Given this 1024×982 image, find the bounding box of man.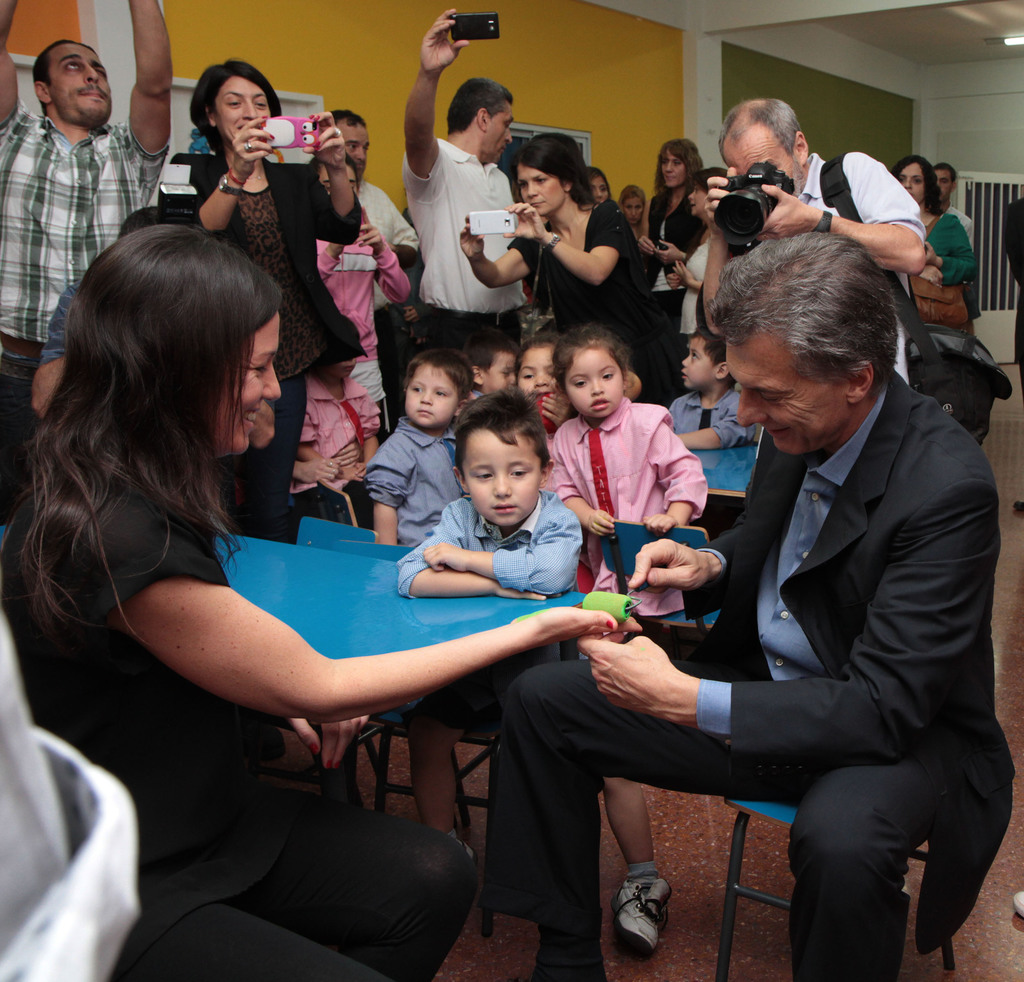
{"left": 937, "top": 157, "right": 982, "bottom": 257}.
